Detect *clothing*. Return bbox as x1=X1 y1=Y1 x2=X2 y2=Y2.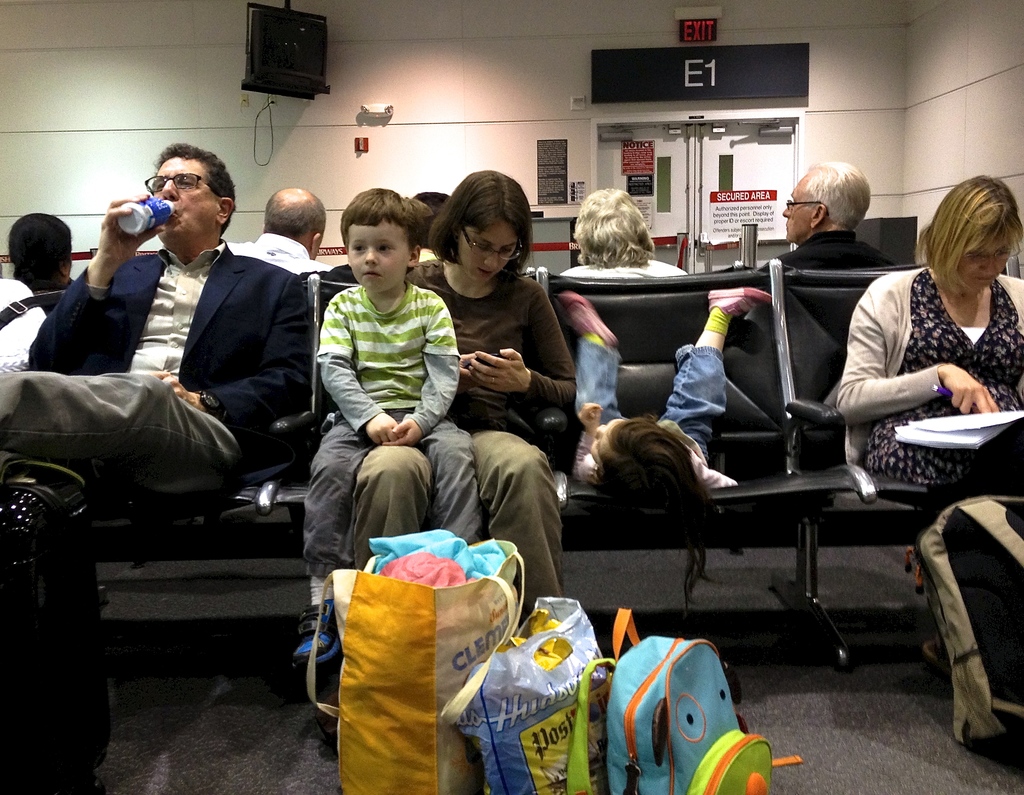
x1=404 y1=266 x2=572 y2=618.
